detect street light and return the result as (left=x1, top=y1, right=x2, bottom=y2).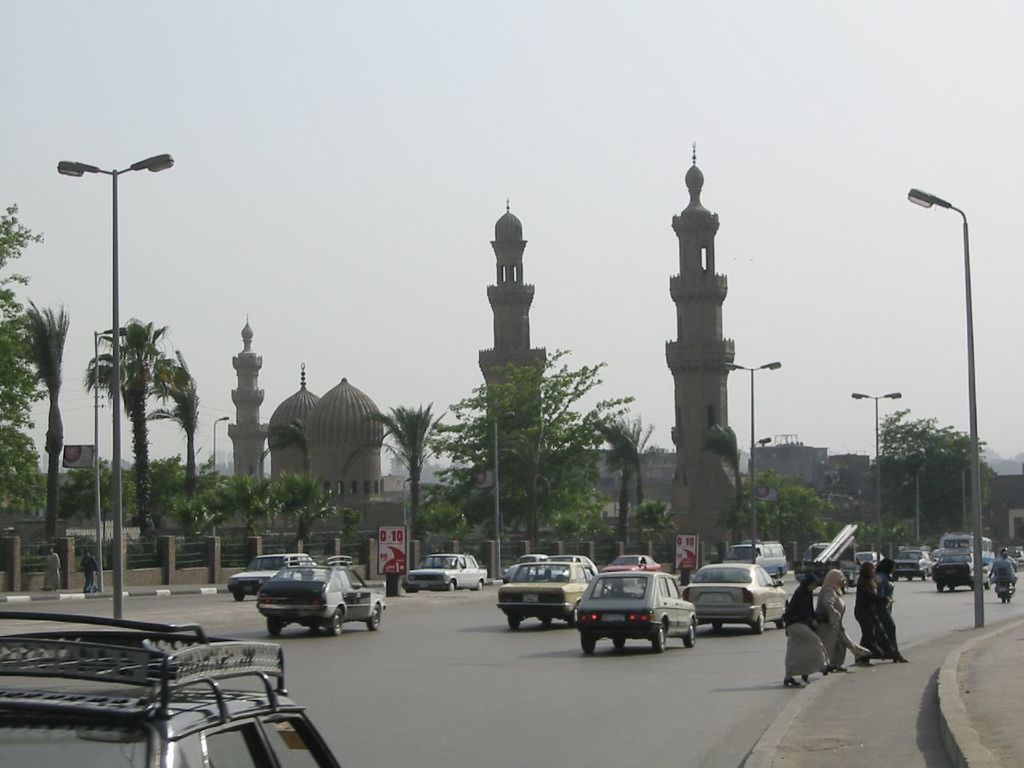
(left=848, top=390, right=904, bottom=568).
